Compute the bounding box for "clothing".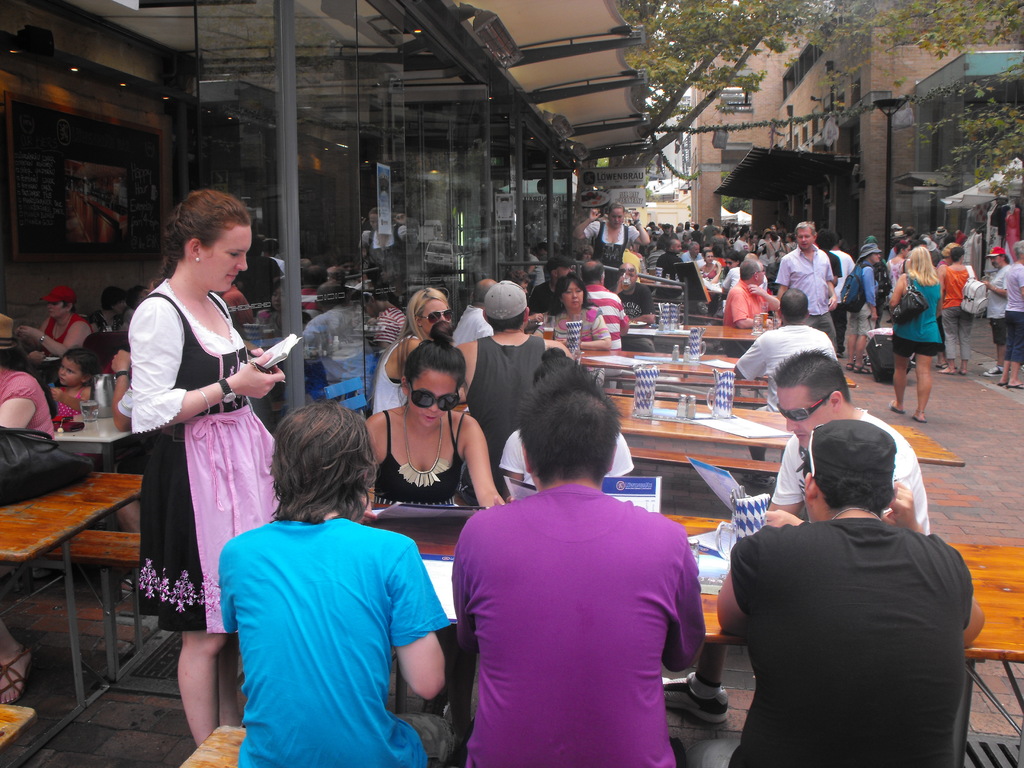
(x1=772, y1=412, x2=929, y2=529).
